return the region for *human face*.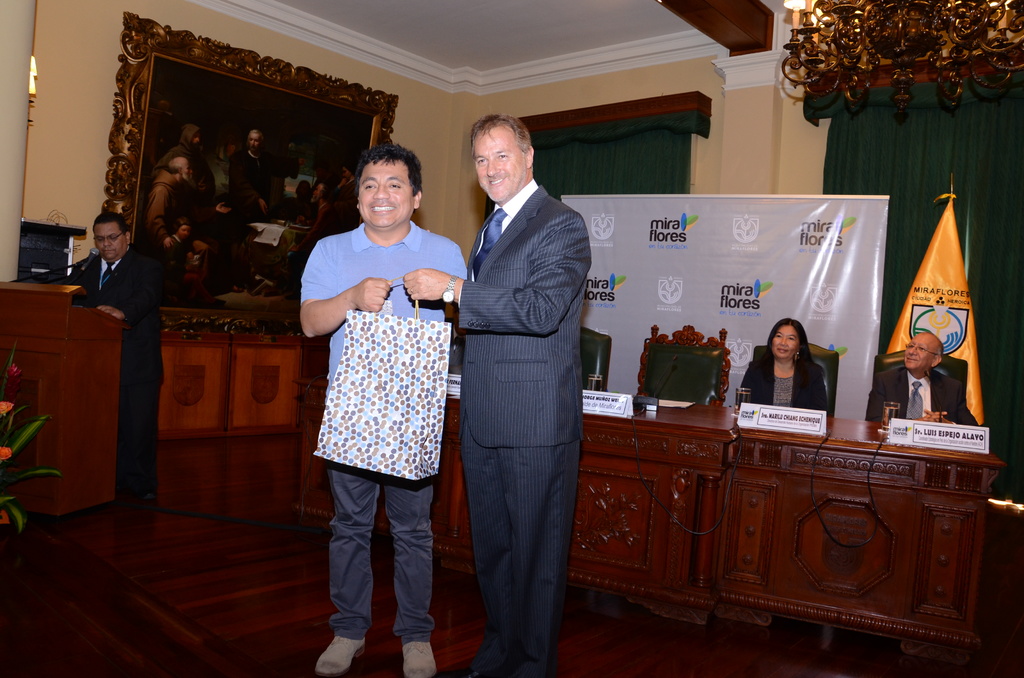
(left=769, top=322, right=800, bottom=360).
